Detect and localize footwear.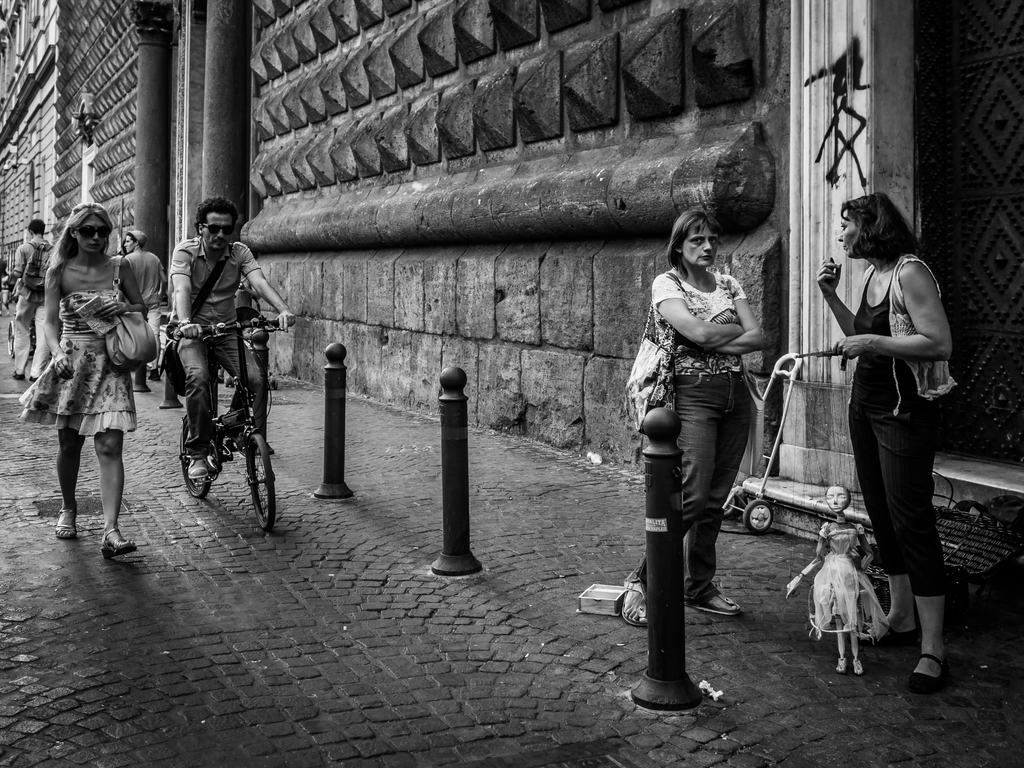
Localized at box=[855, 617, 917, 635].
